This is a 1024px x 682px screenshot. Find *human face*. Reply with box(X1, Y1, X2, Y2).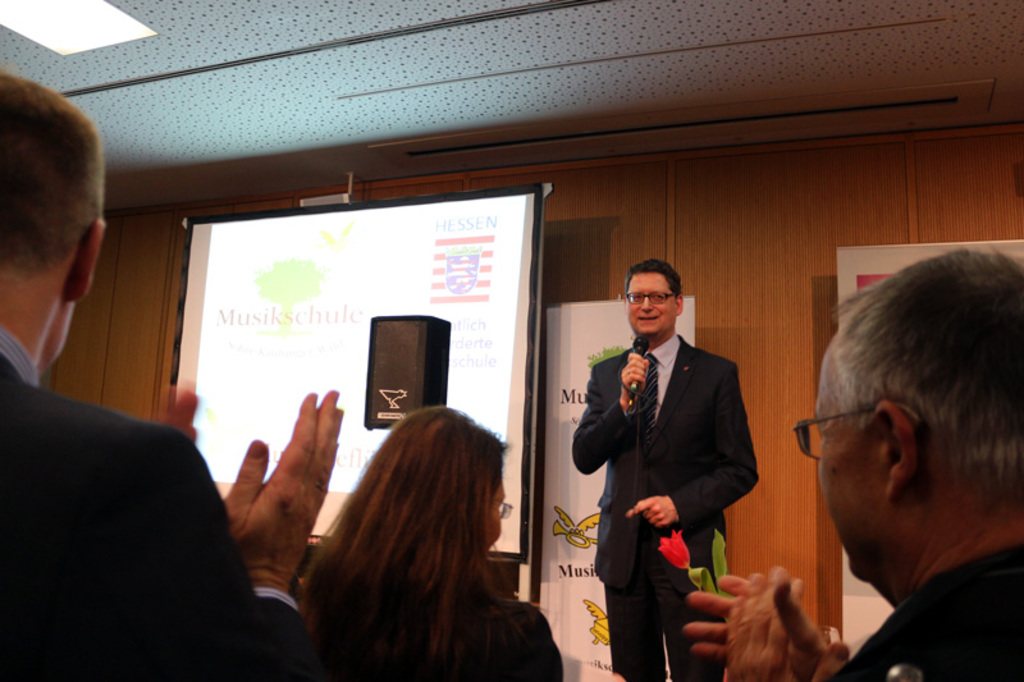
box(814, 349, 886, 580).
